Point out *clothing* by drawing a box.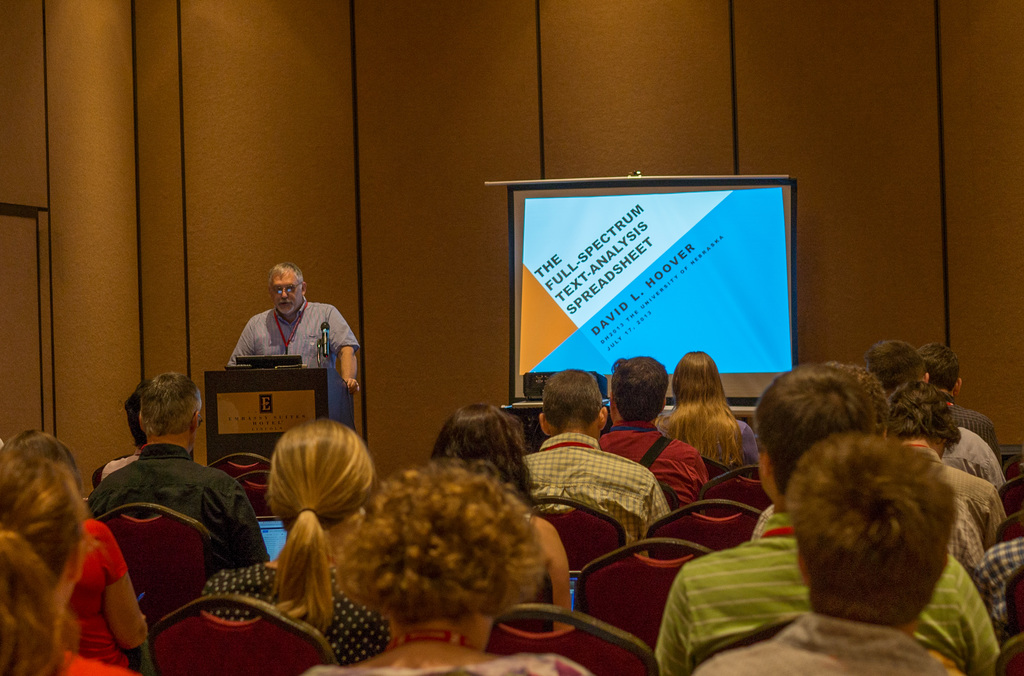
62 515 130 668.
